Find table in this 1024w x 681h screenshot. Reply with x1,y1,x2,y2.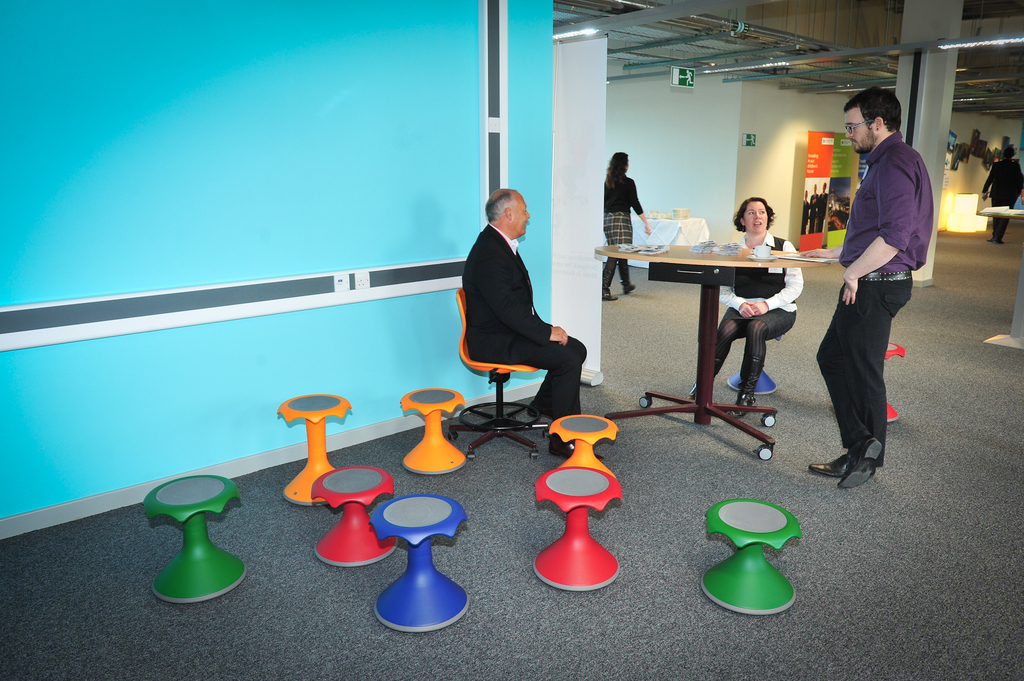
977,210,1023,350.
